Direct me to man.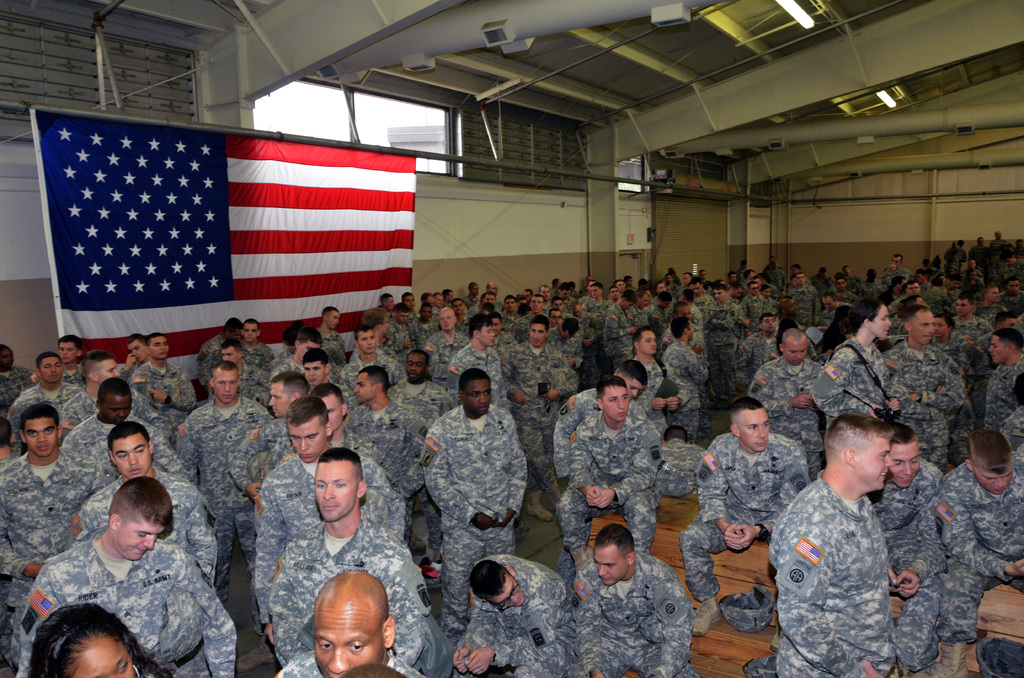
Direction: Rect(399, 289, 420, 318).
